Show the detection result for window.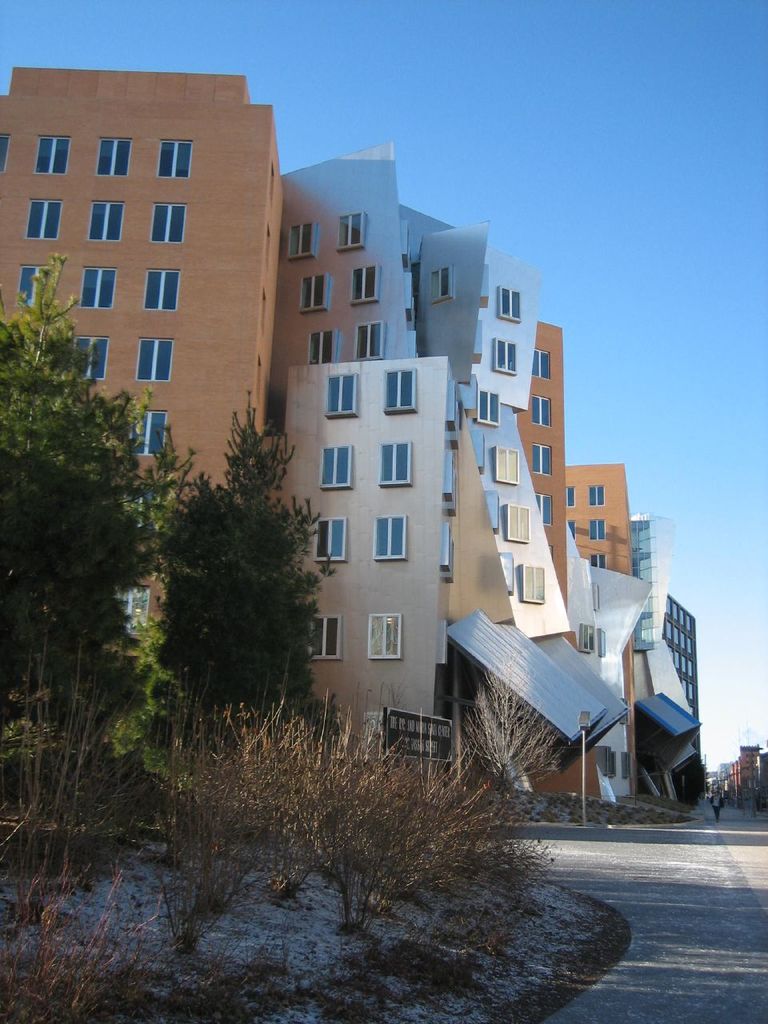
(x1=80, y1=269, x2=122, y2=310).
